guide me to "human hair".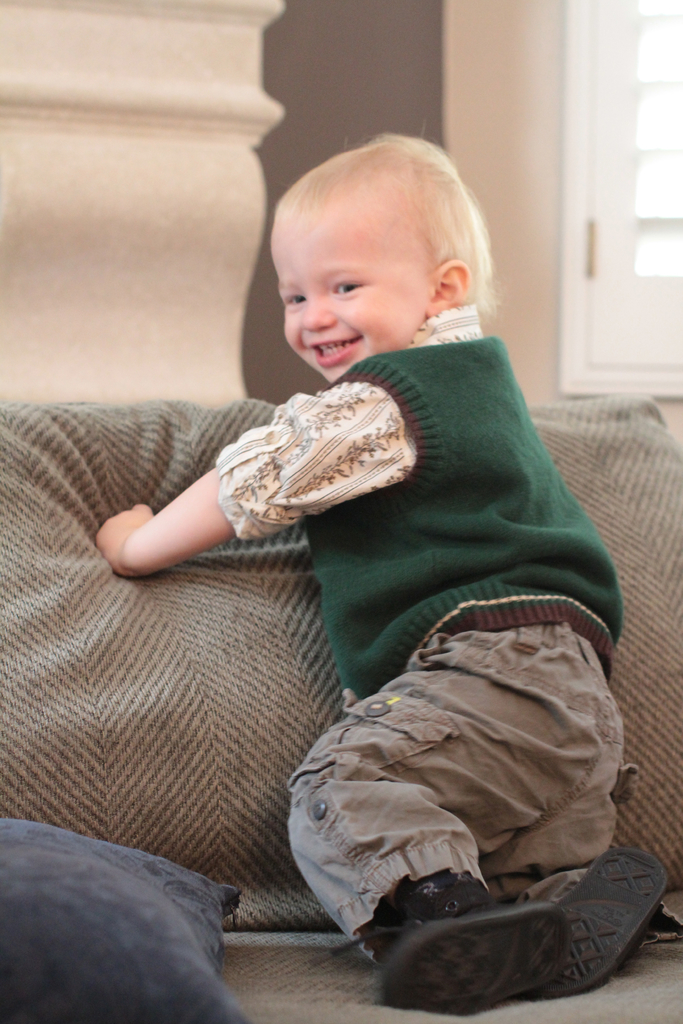
Guidance: locate(280, 121, 483, 336).
